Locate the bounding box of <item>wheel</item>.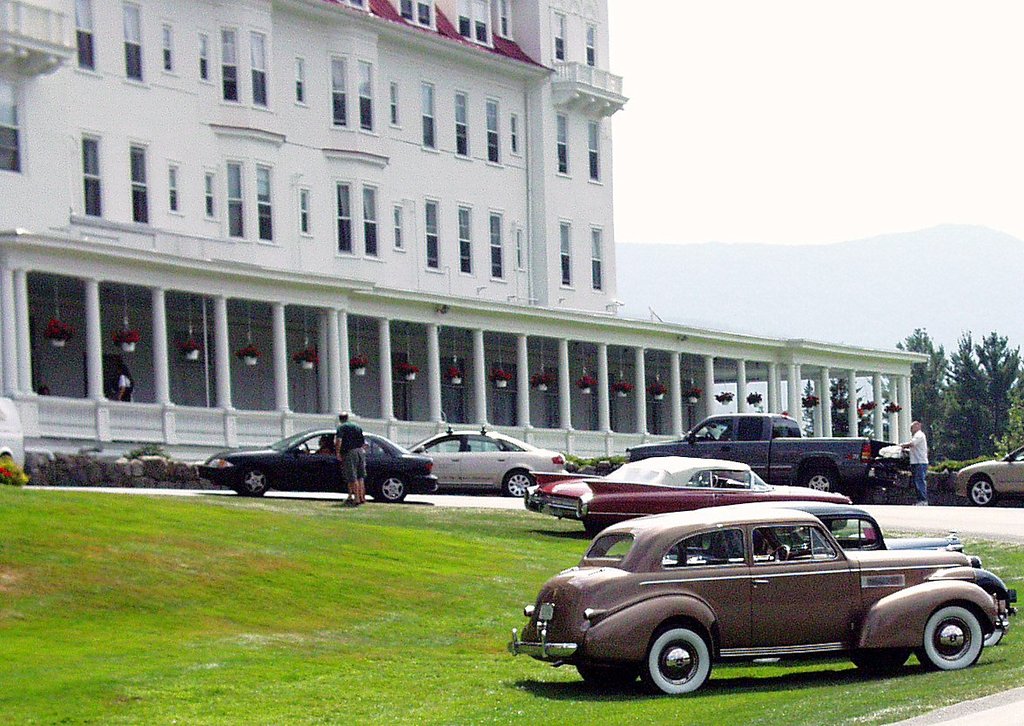
Bounding box: <region>966, 474, 996, 504</region>.
